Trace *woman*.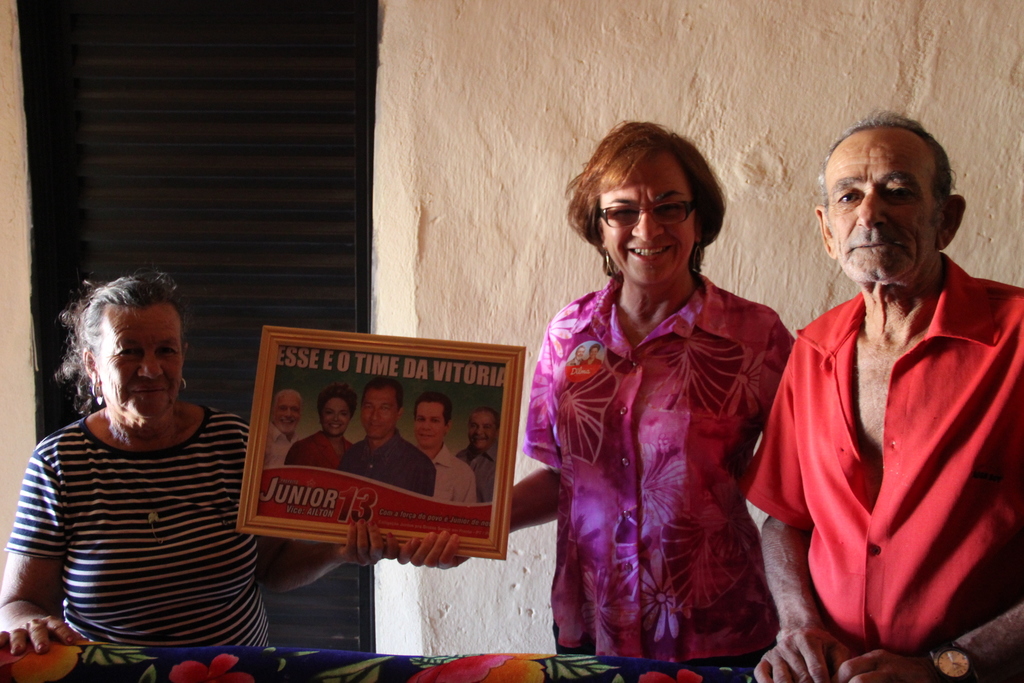
Traced to bbox=[399, 117, 800, 669].
